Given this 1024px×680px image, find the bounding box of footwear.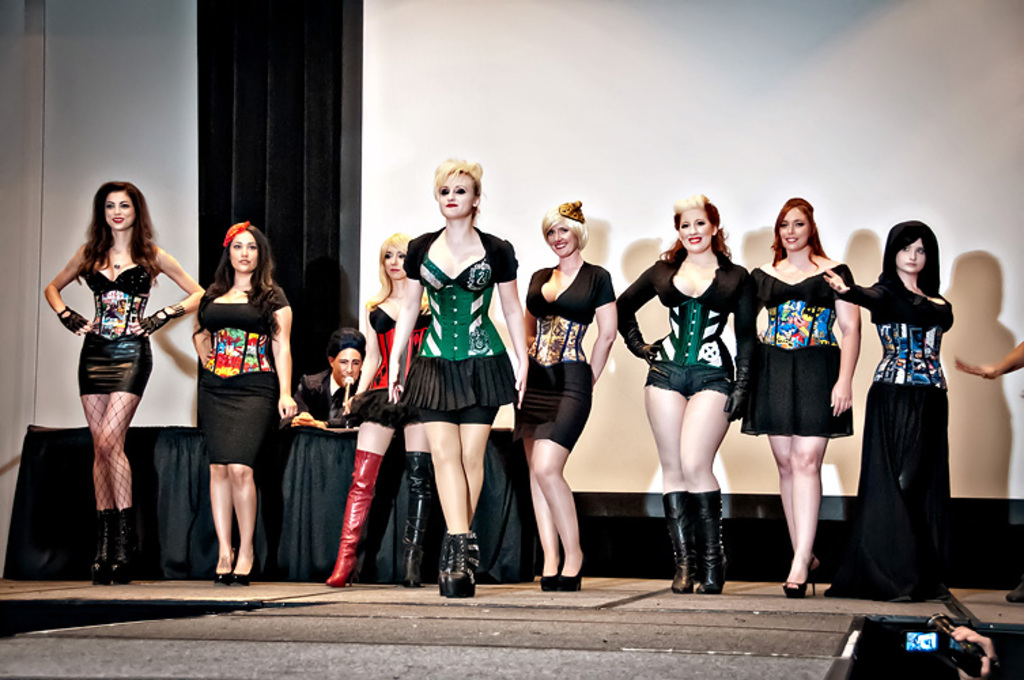
{"x1": 404, "y1": 453, "x2": 432, "y2": 590}.
